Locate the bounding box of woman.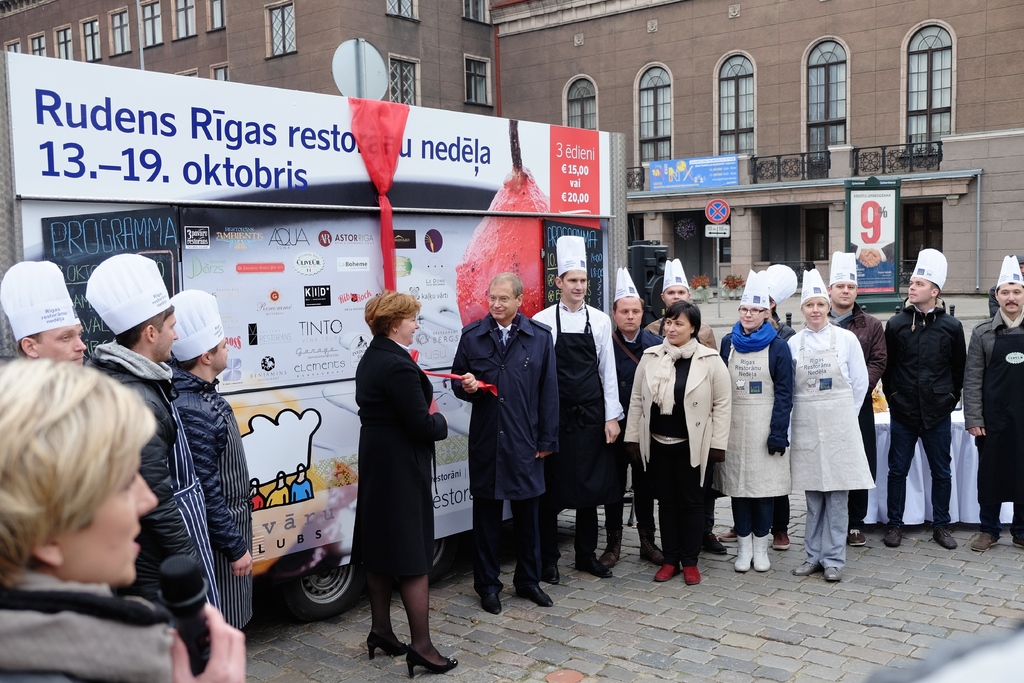
Bounding box: BBox(0, 356, 246, 682).
